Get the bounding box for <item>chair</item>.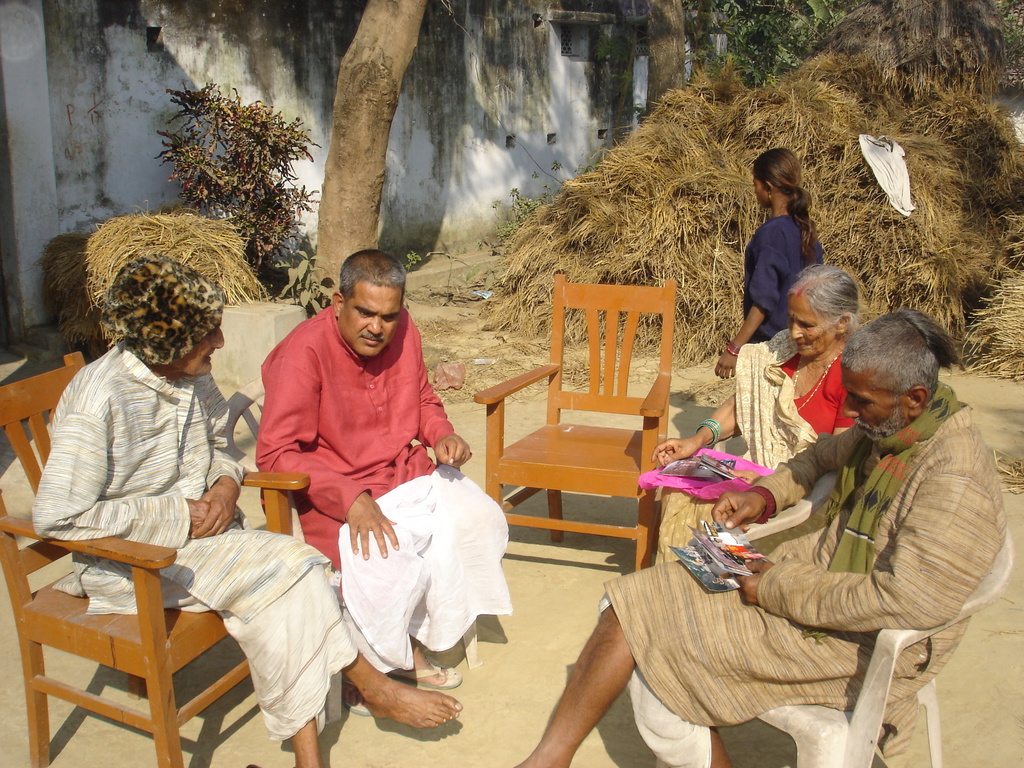
BBox(7, 413, 255, 739).
